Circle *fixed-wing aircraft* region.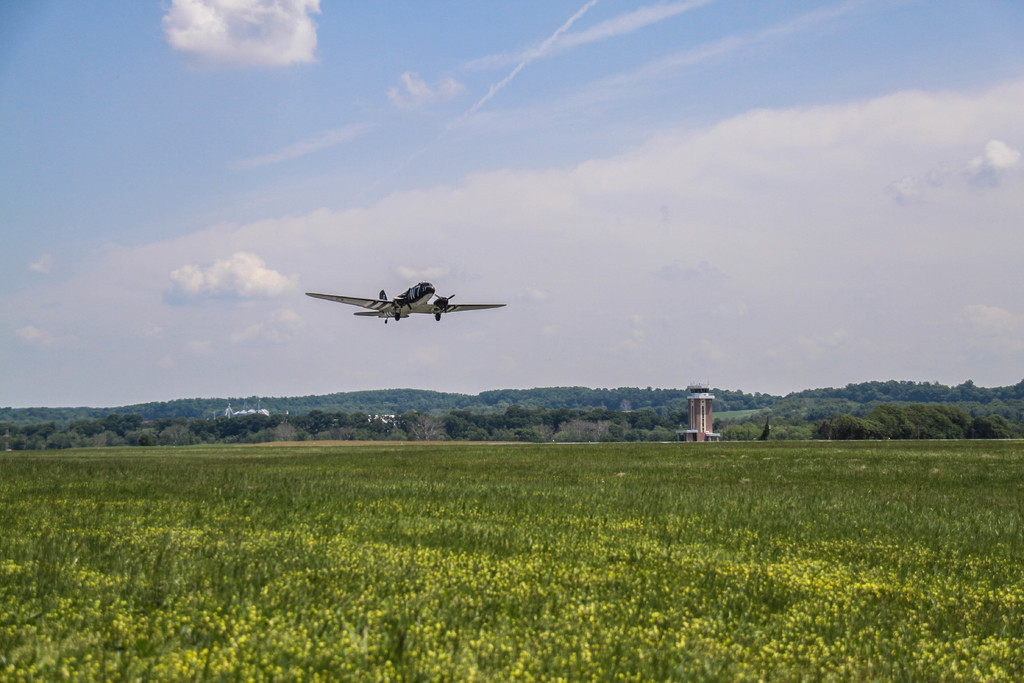
Region: 305 278 503 322.
